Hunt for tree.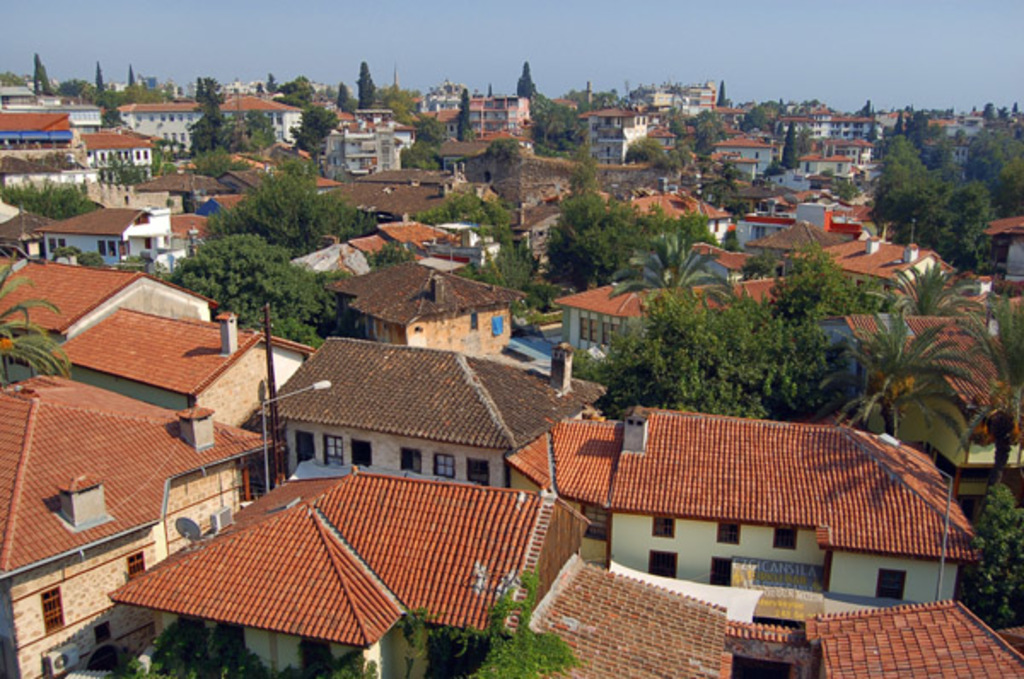
Hunted down at Rect(456, 90, 474, 143).
